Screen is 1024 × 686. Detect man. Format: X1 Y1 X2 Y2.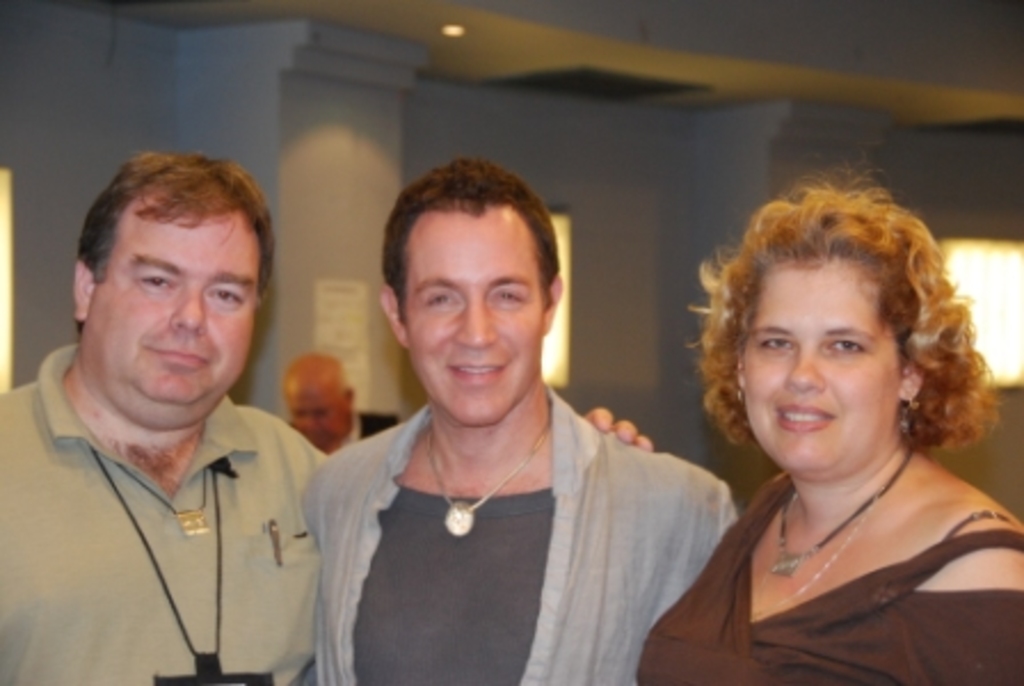
0 151 651 684.
